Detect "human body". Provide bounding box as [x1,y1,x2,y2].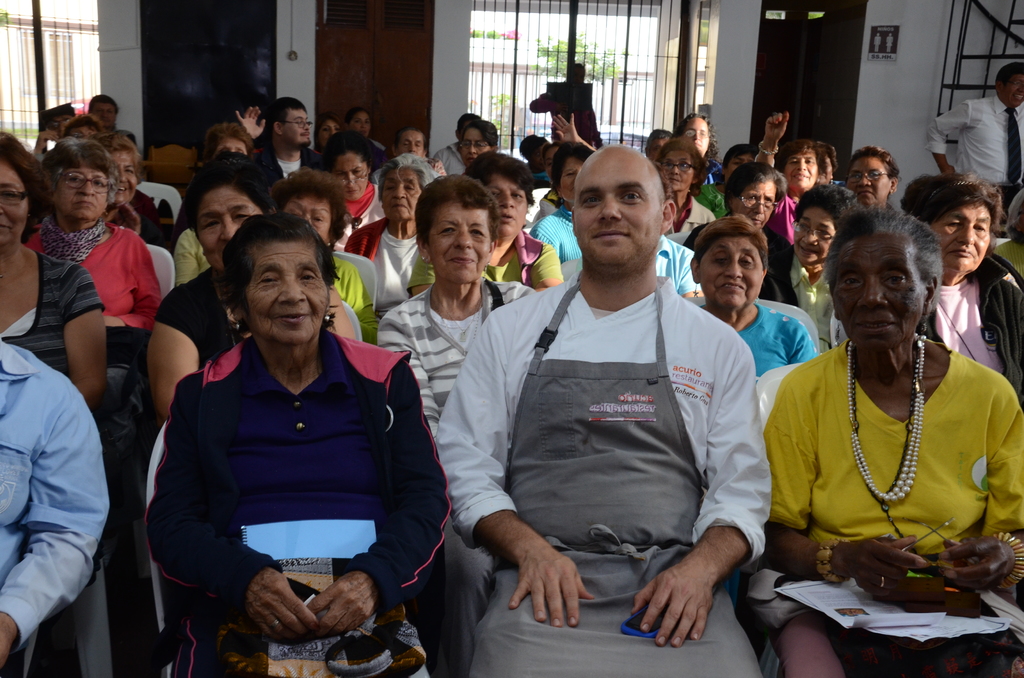
[767,332,1023,677].
